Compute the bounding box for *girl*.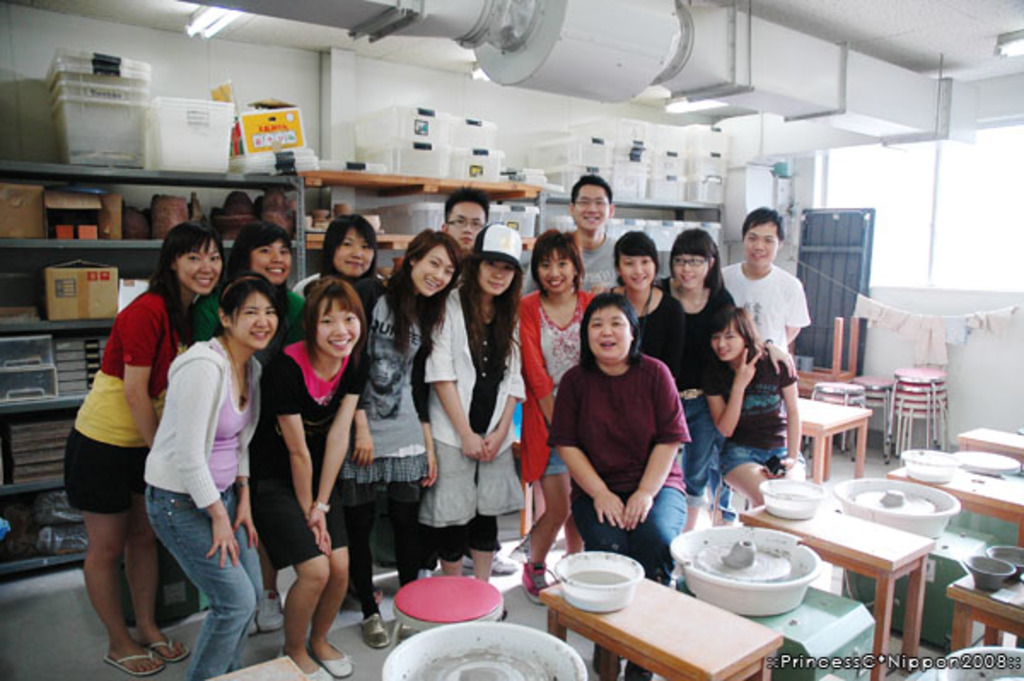
[61, 224, 227, 679].
